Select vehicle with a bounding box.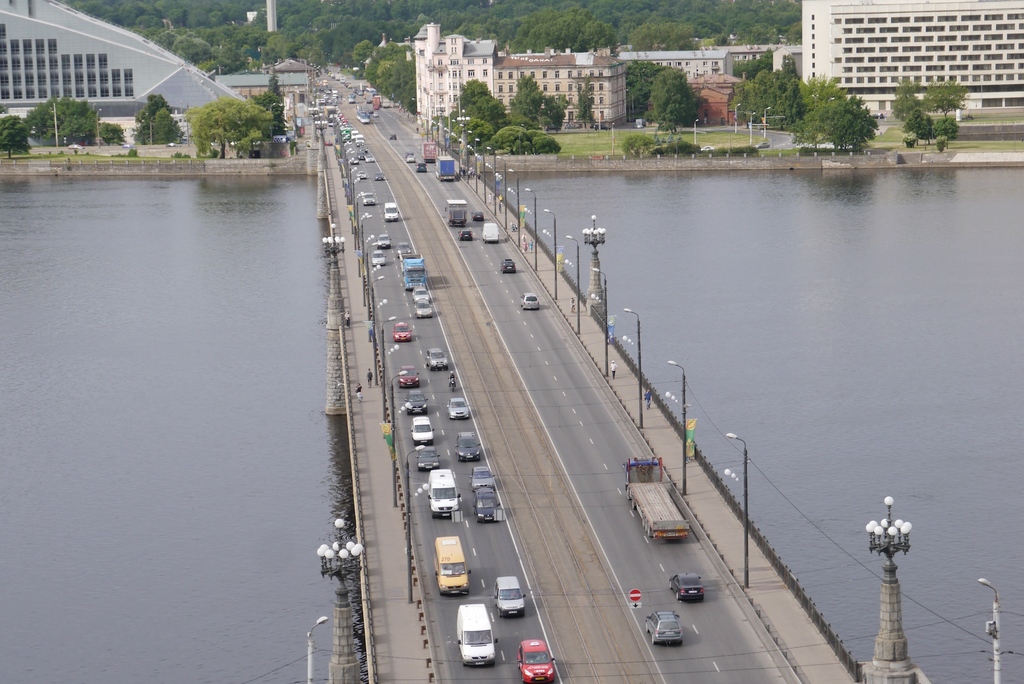
region(378, 231, 391, 252).
